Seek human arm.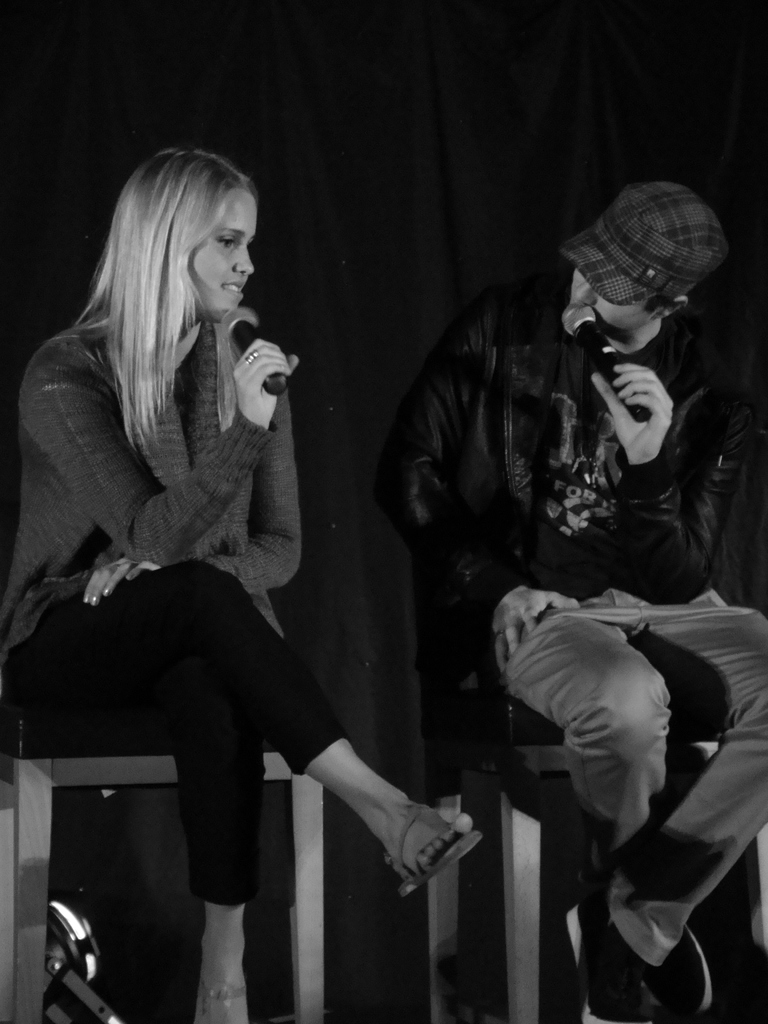
[x1=232, y1=335, x2=294, y2=429].
